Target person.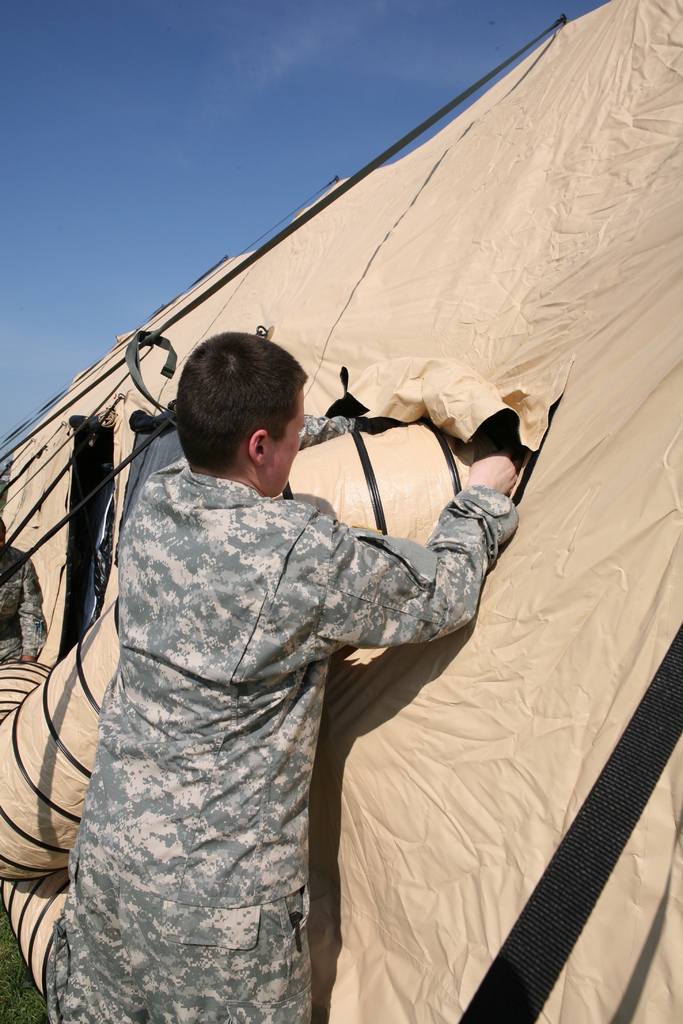
Target region: (x1=88, y1=295, x2=565, y2=1023).
